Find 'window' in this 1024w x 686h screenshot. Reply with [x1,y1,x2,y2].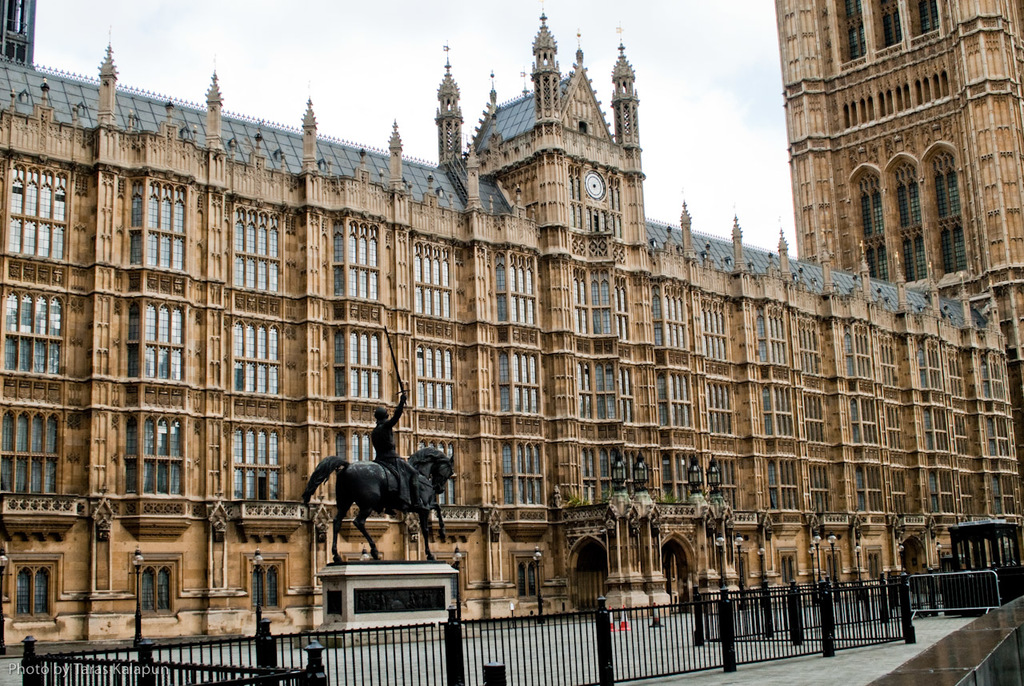
[917,340,943,389].
